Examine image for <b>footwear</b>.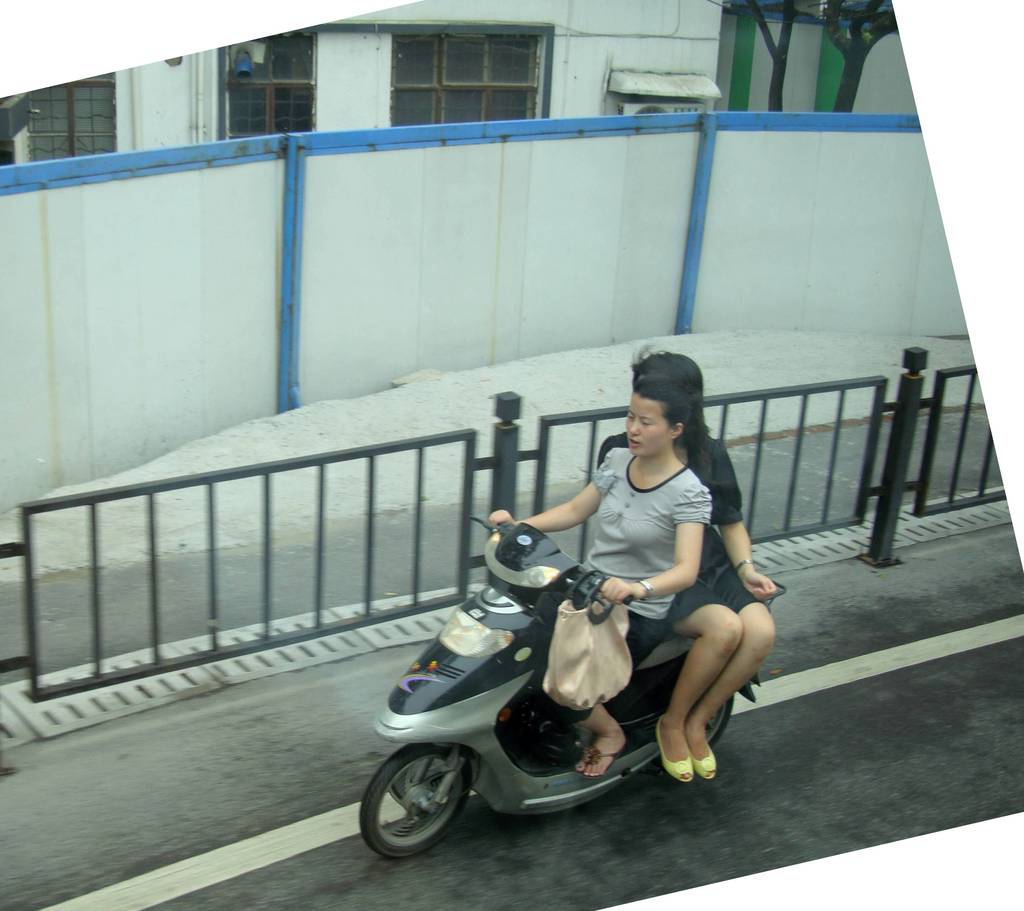
Examination result: region(656, 714, 697, 780).
